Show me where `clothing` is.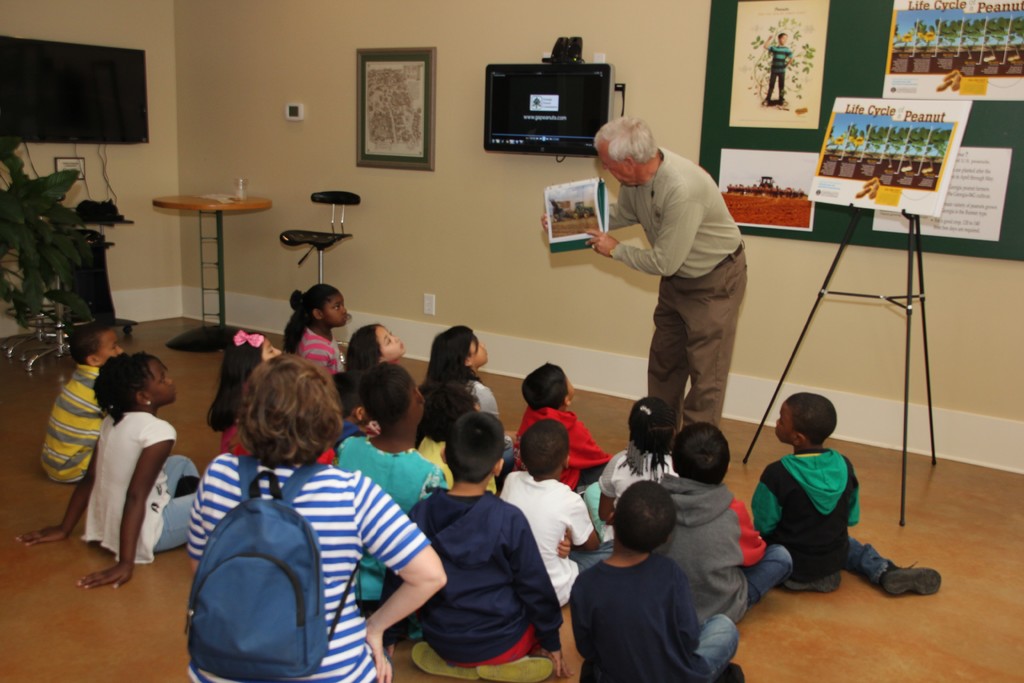
`clothing` is at x1=404 y1=479 x2=571 y2=674.
